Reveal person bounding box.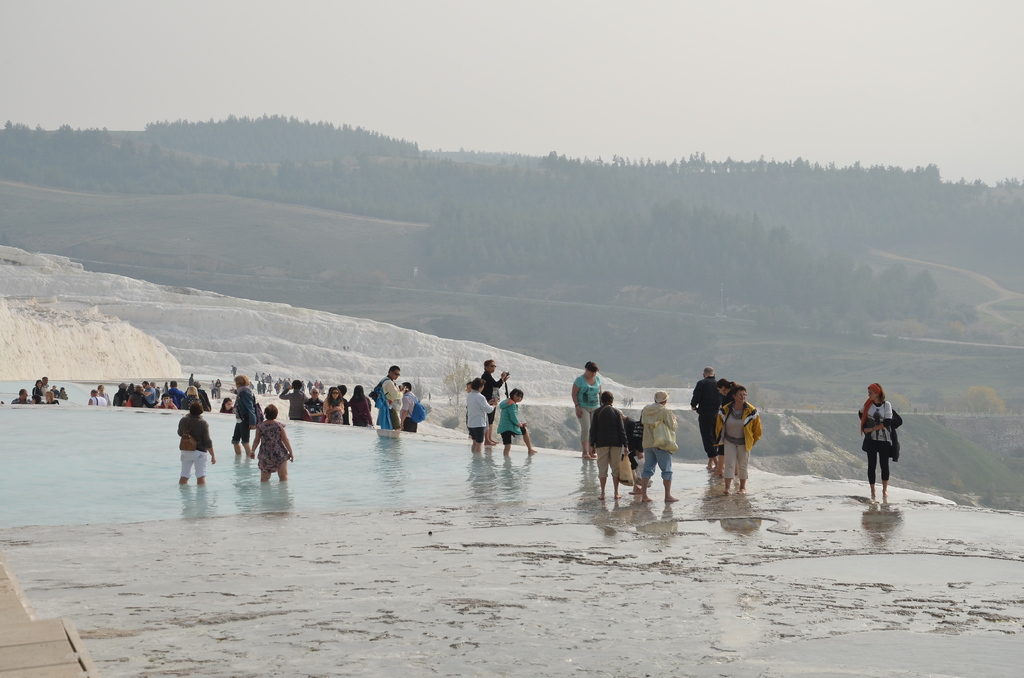
Revealed: <bbox>343, 386, 376, 433</bbox>.
